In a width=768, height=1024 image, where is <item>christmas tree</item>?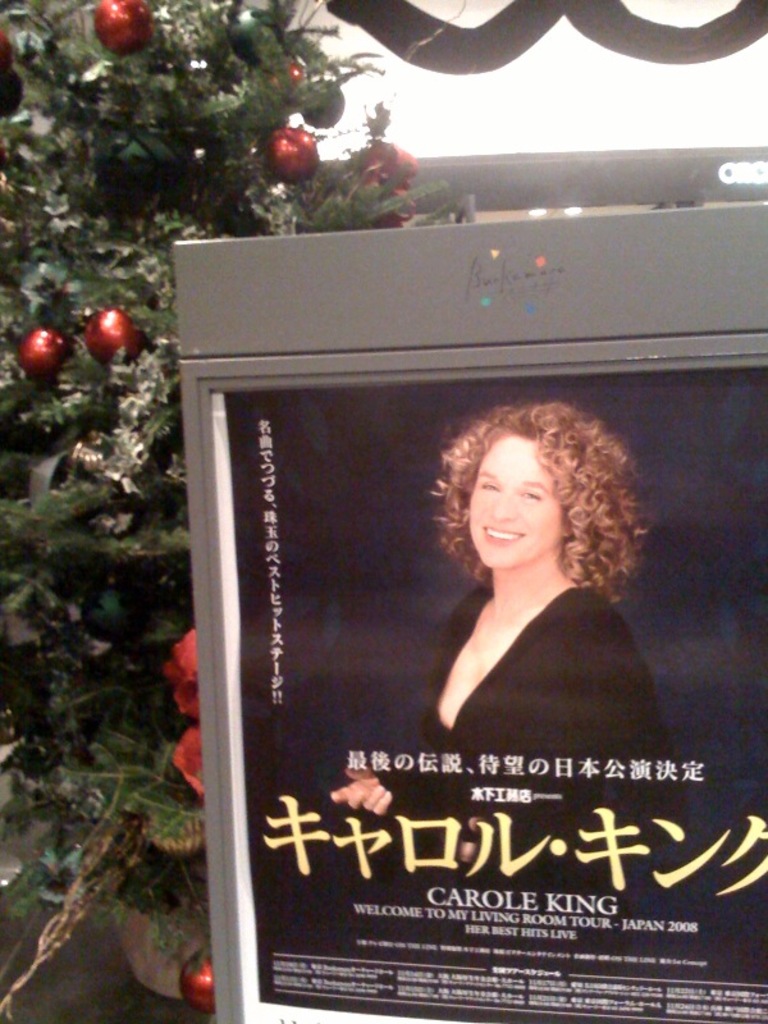
rect(0, 0, 472, 1023).
